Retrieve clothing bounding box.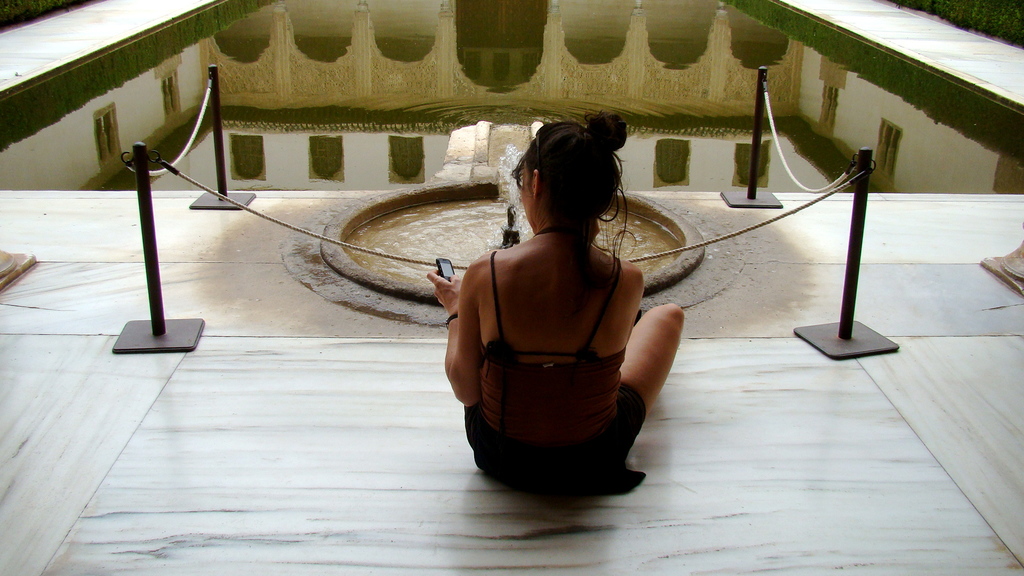
Bounding box: locate(467, 187, 672, 483).
